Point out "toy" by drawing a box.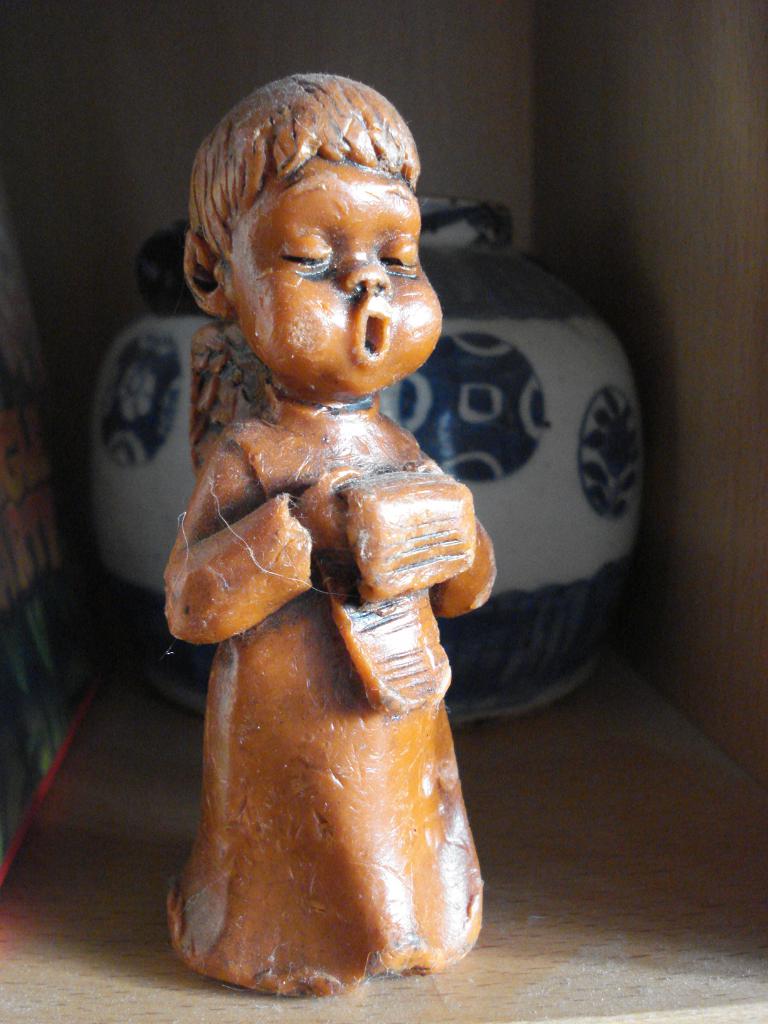
pyautogui.locateOnScreen(117, 63, 536, 995).
